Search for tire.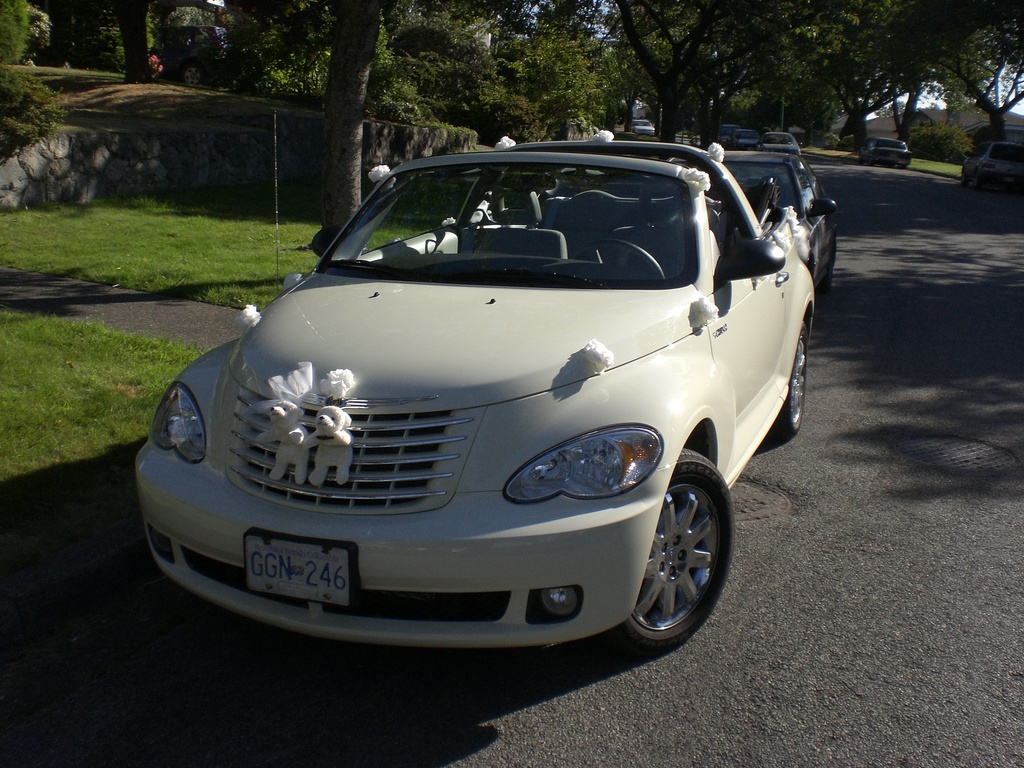
Found at bbox(956, 164, 972, 191).
